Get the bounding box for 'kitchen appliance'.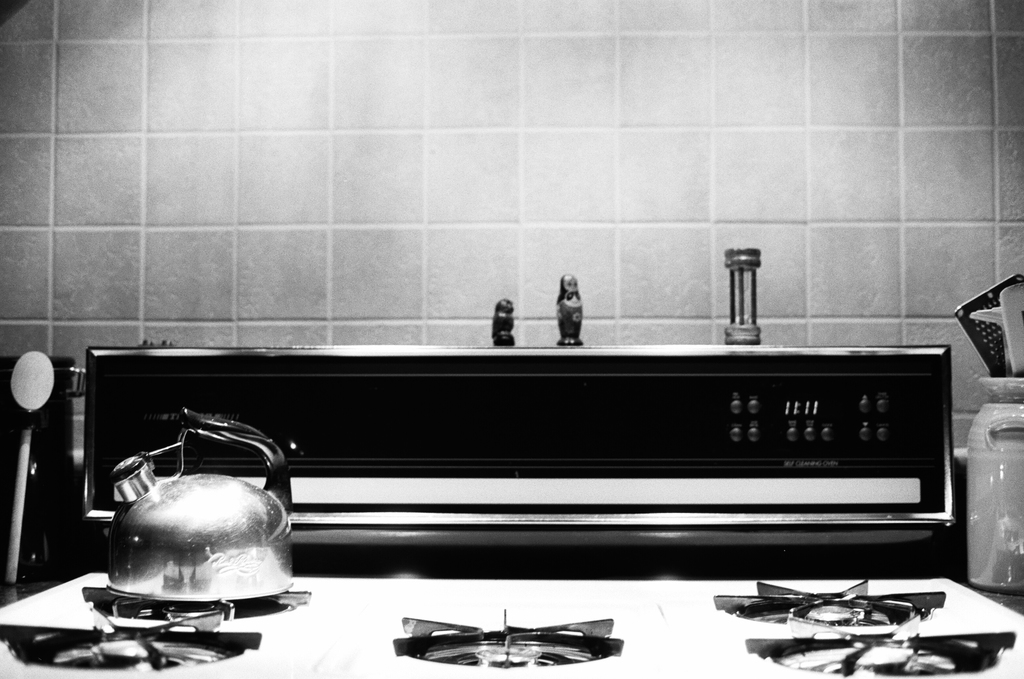
956, 270, 1023, 379.
